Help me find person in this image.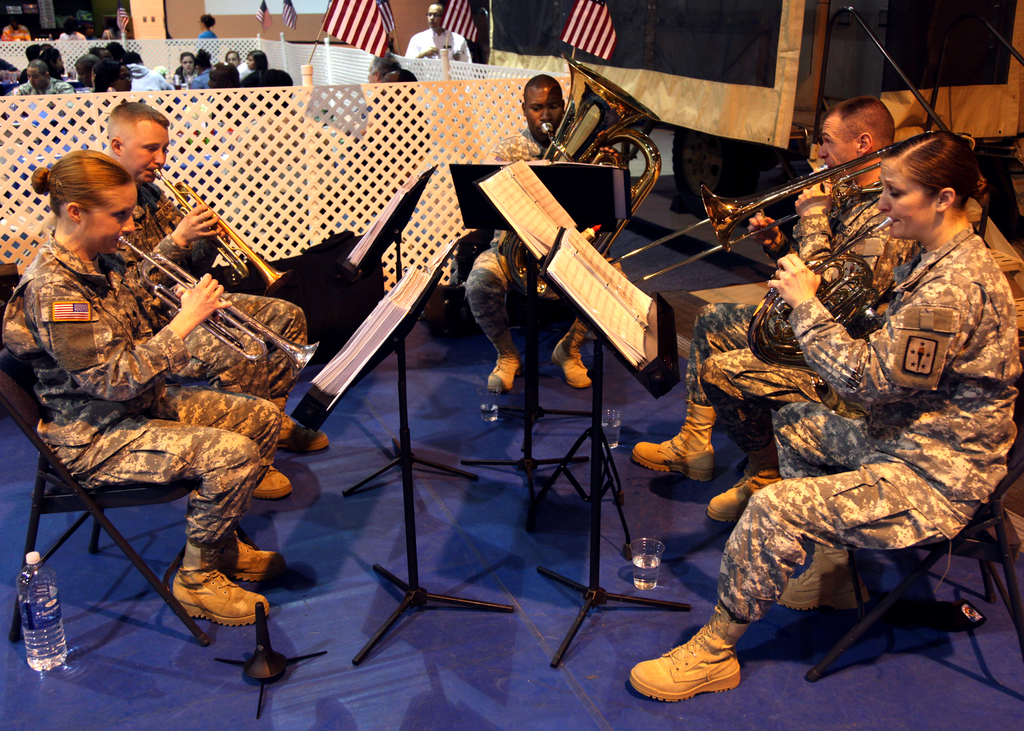
Found it: bbox=(105, 100, 329, 497).
